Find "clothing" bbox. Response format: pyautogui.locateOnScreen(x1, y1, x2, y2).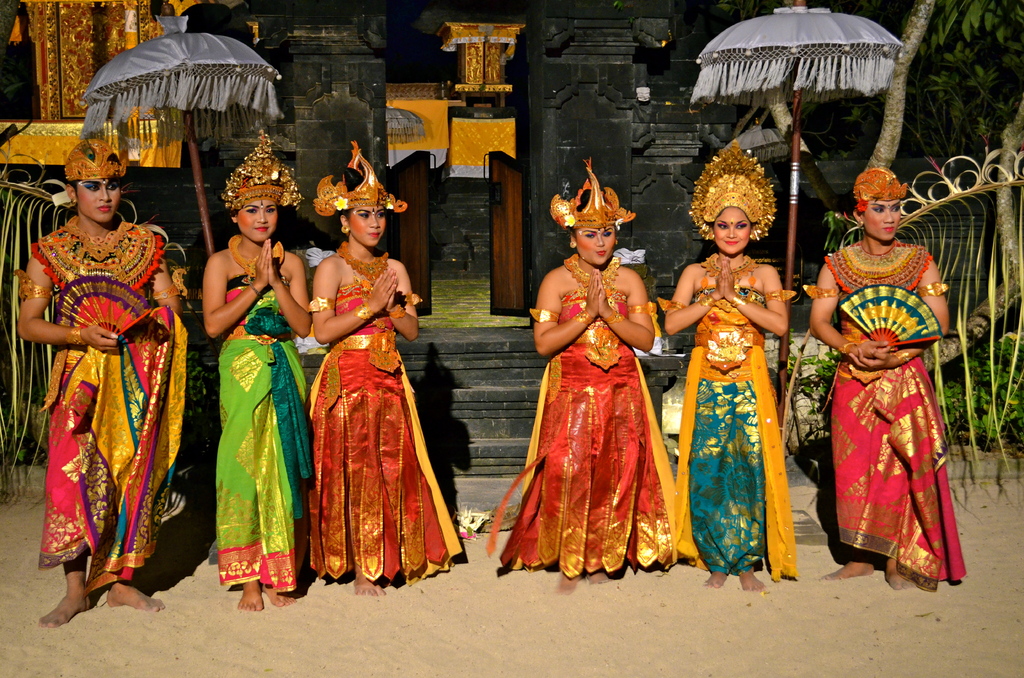
pyautogui.locateOnScreen(822, 241, 965, 588).
